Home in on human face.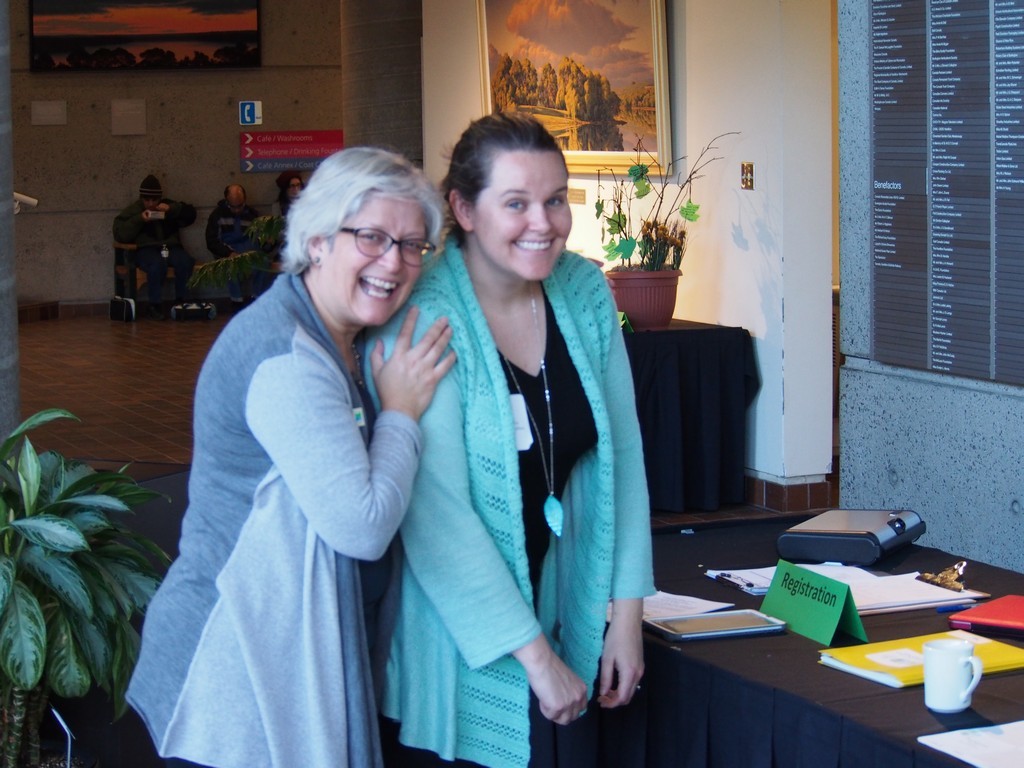
Homed in at 142/195/159/211.
